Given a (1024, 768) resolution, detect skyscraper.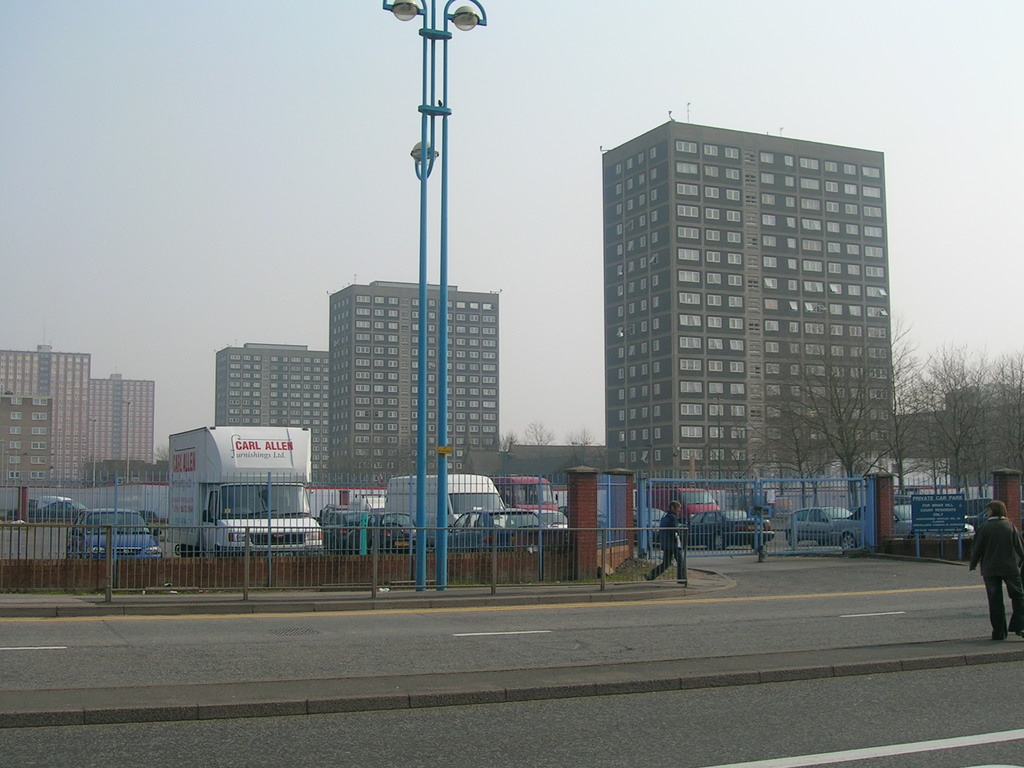
detection(601, 121, 904, 494).
